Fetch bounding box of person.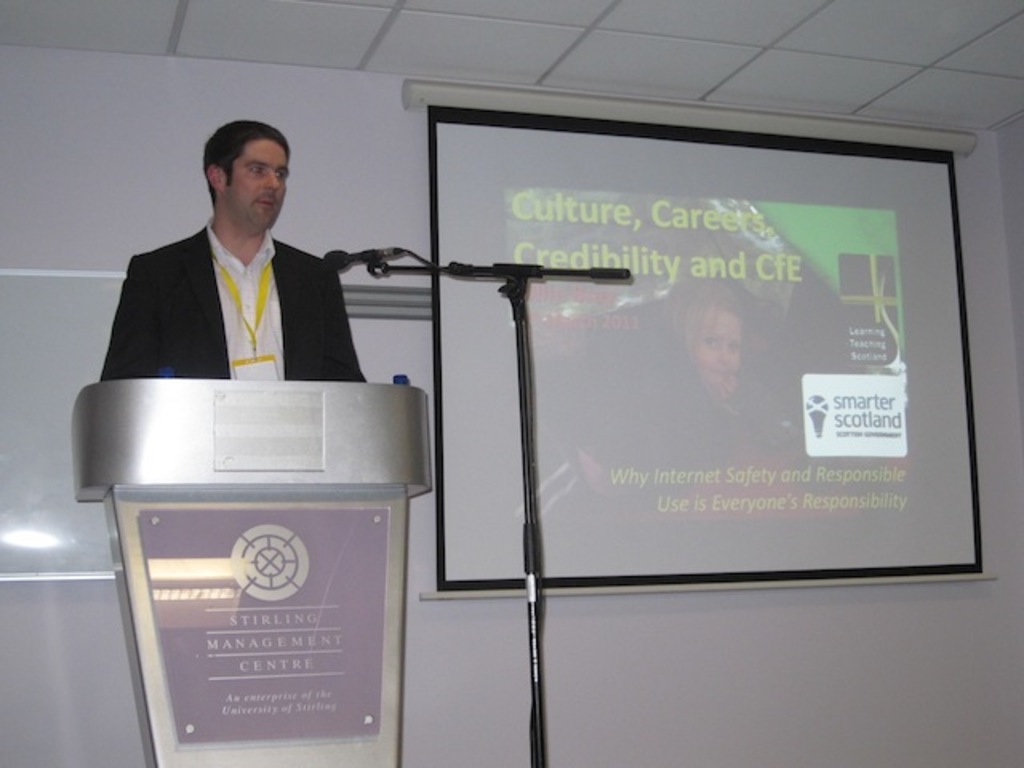
Bbox: (x1=106, y1=115, x2=374, y2=437).
